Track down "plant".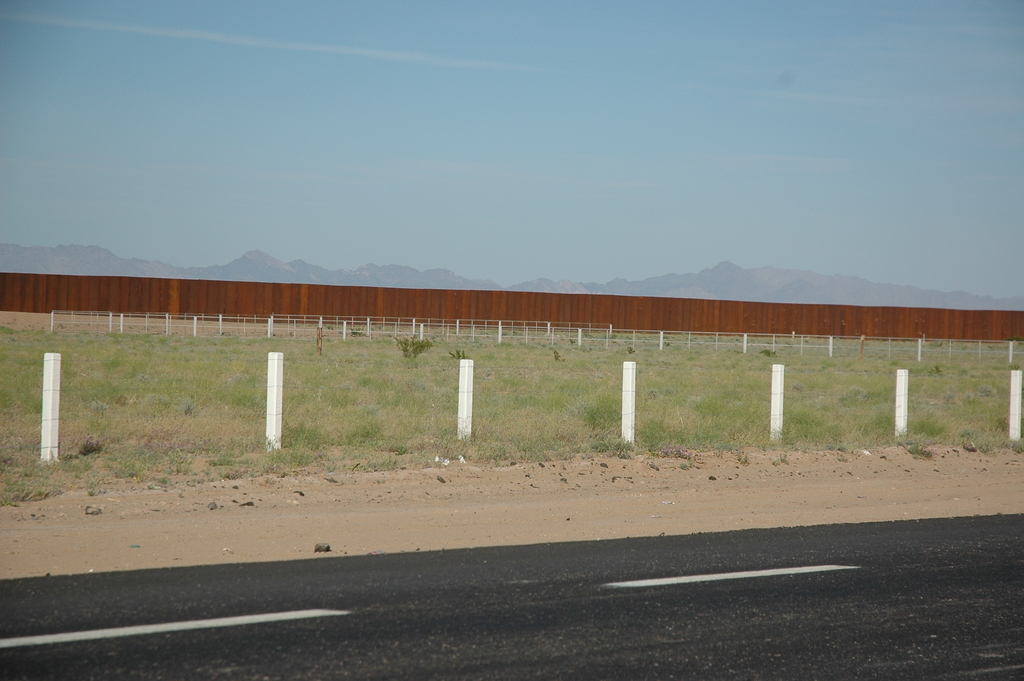
Tracked to [left=626, top=345, right=643, bottom=358].
